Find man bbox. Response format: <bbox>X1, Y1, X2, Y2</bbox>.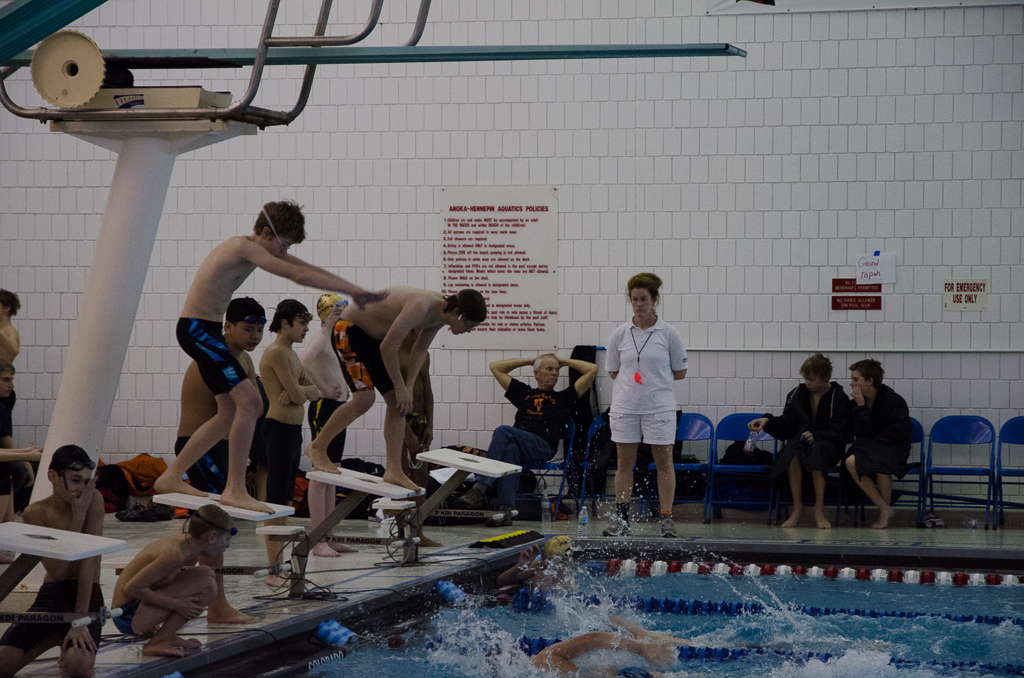
<bbox>841, 360, 920, 532</bbox>.
